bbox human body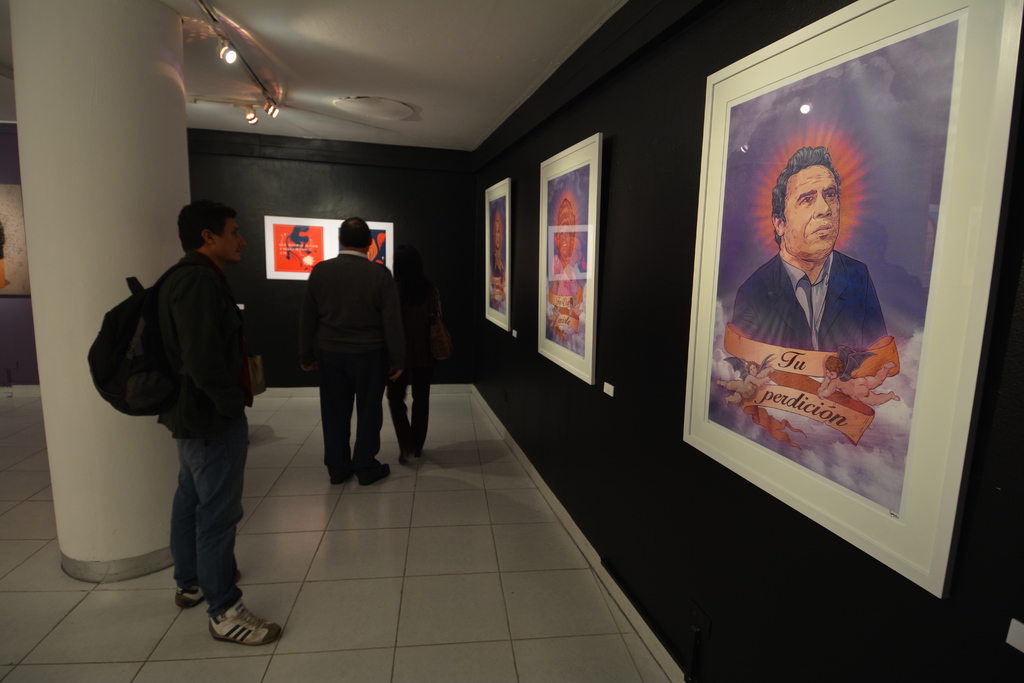
pyautogui.locateOnScreen(383, 242, 438, 471)
